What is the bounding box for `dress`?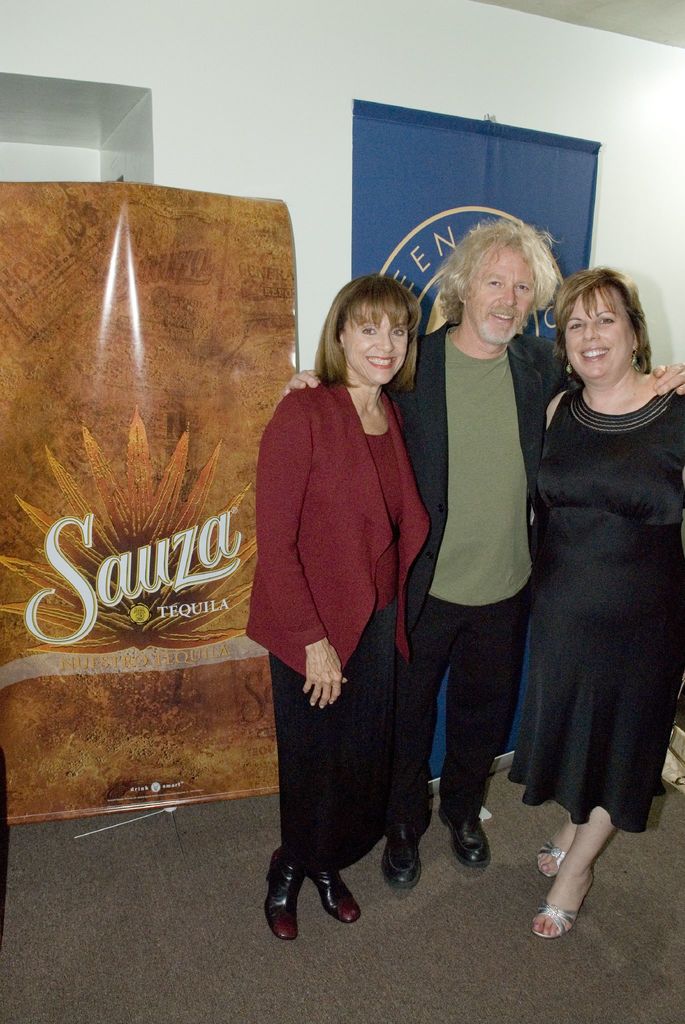
left=516, top=348, right=660, bottom=814.
